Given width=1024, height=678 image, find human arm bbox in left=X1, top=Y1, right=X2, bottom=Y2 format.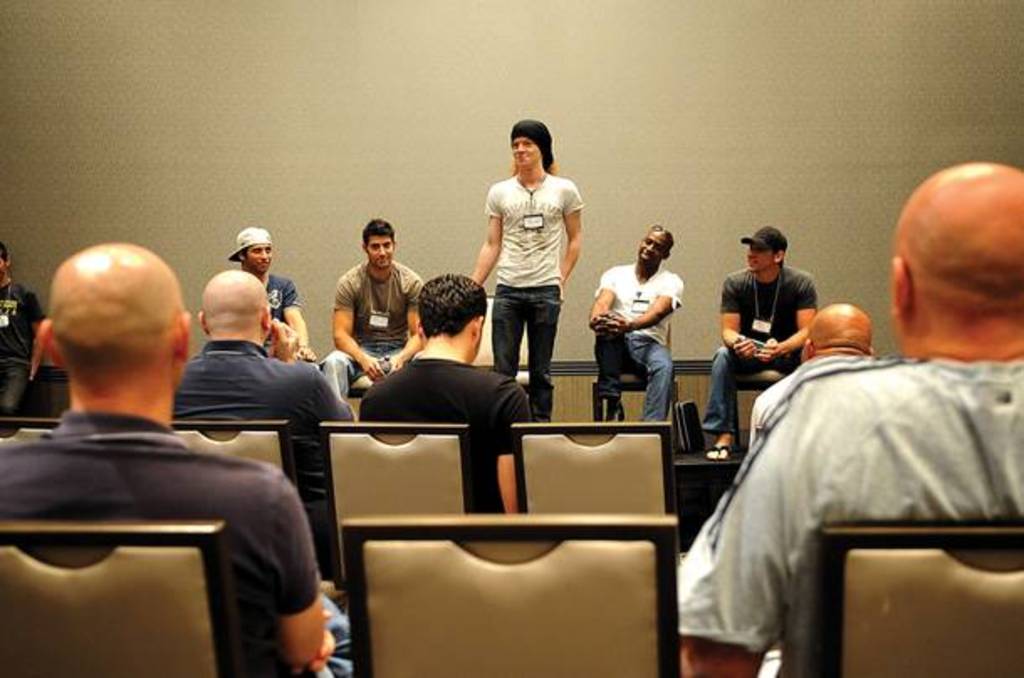
left=677, top=357, right=843, bottom=676.
